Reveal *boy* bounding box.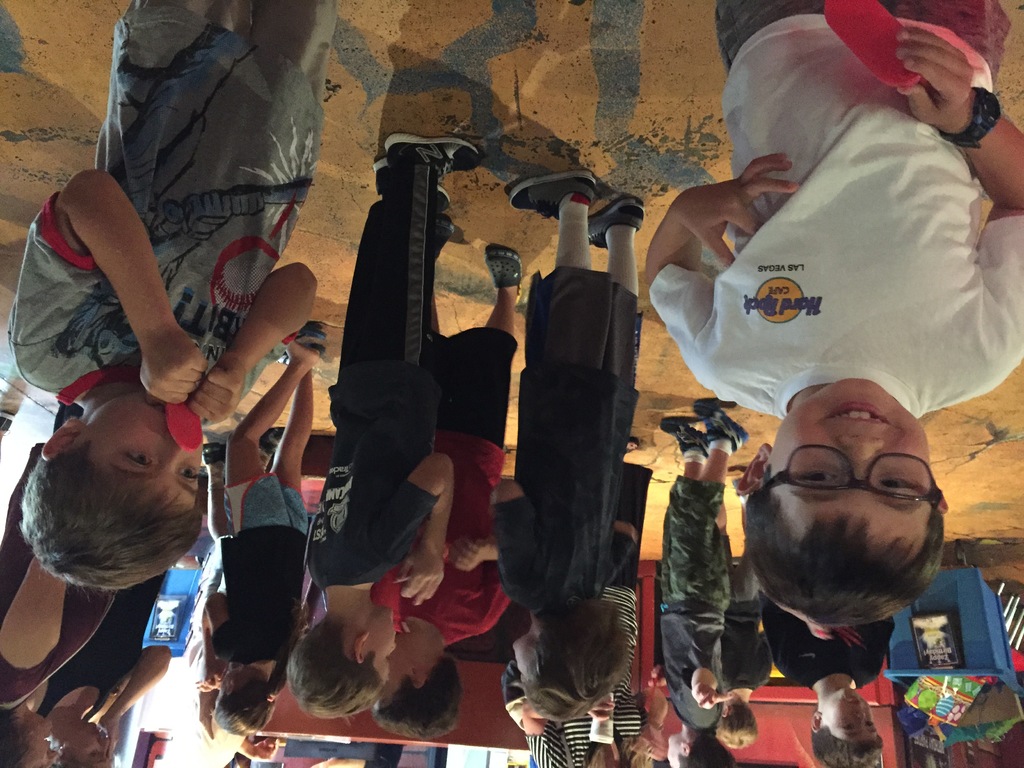
Revealed: <box>654,403,749,767</box>.
